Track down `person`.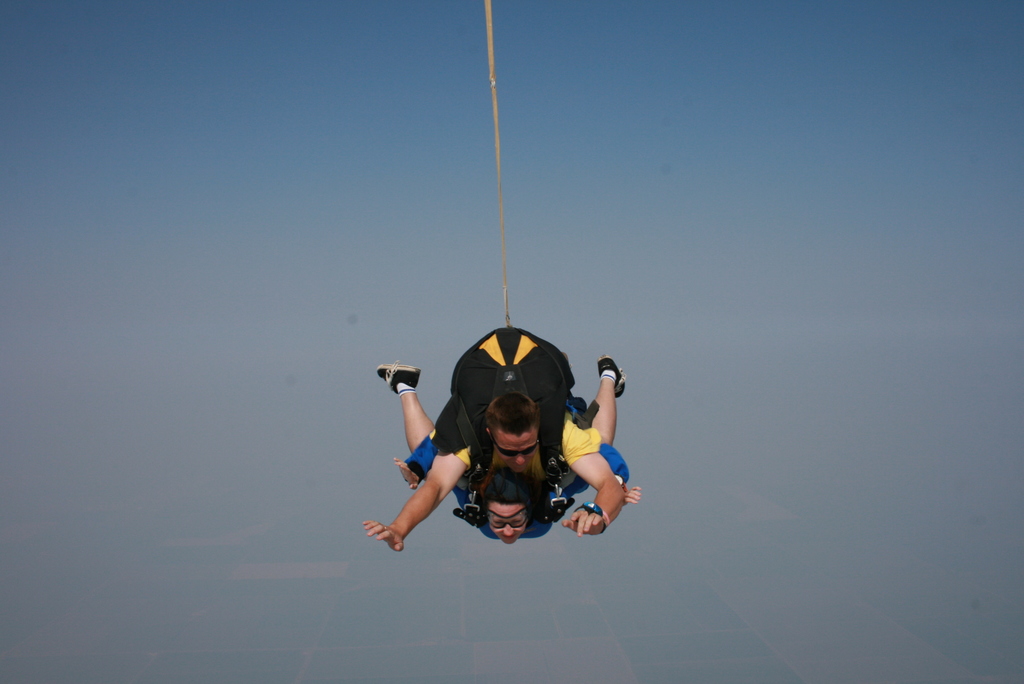
Tracked to (368,355,644,550).
